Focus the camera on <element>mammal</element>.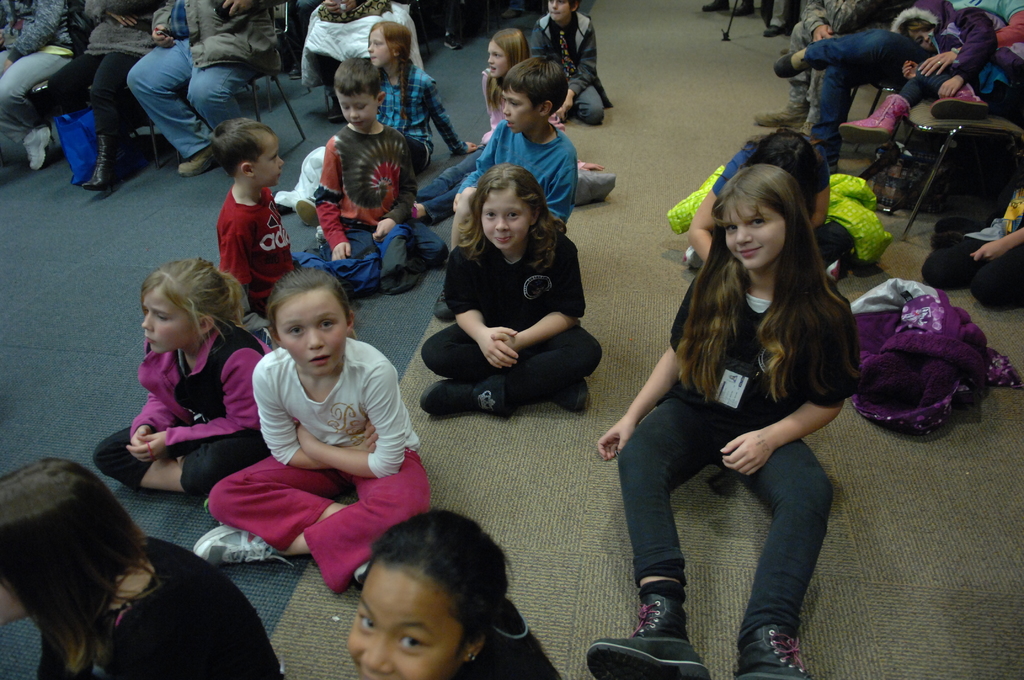
Focus region: crop(922, 148, 1023, 314).
